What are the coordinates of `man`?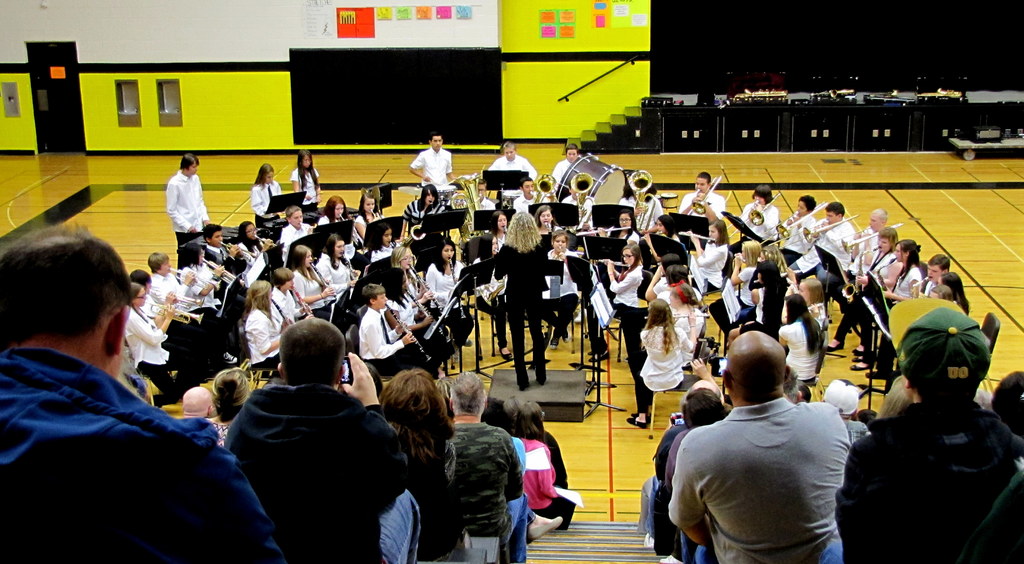
box(661, 304, 890, 563).
